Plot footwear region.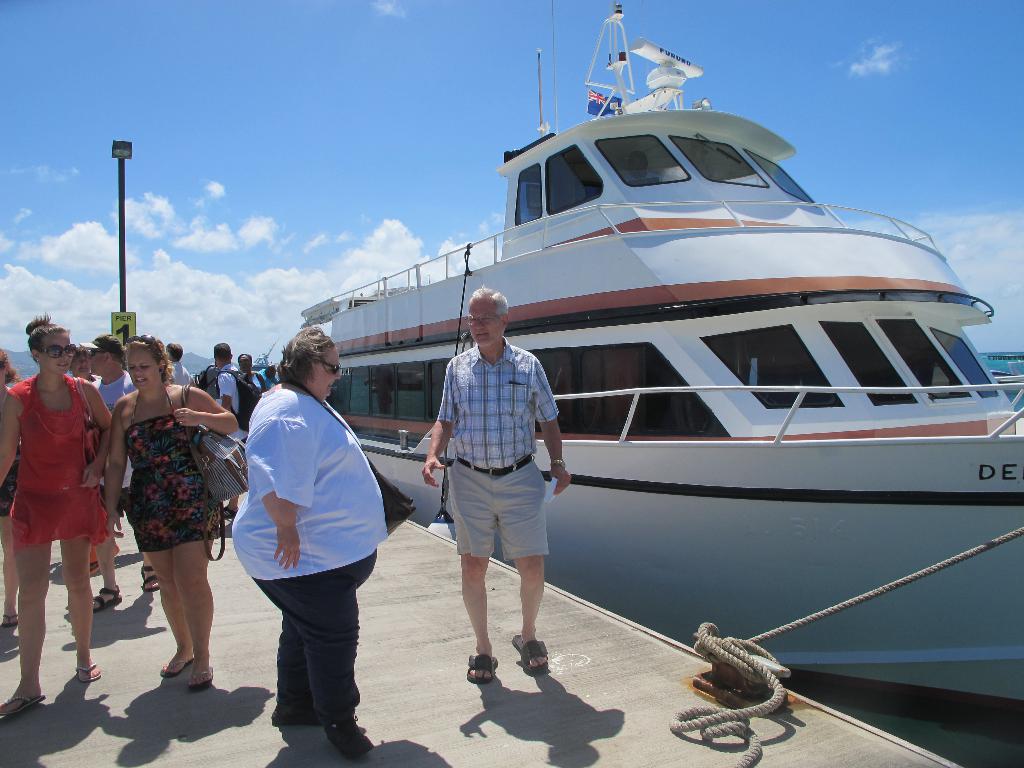
Plotted at [left=88, top=581, right=125, bottom=613].
